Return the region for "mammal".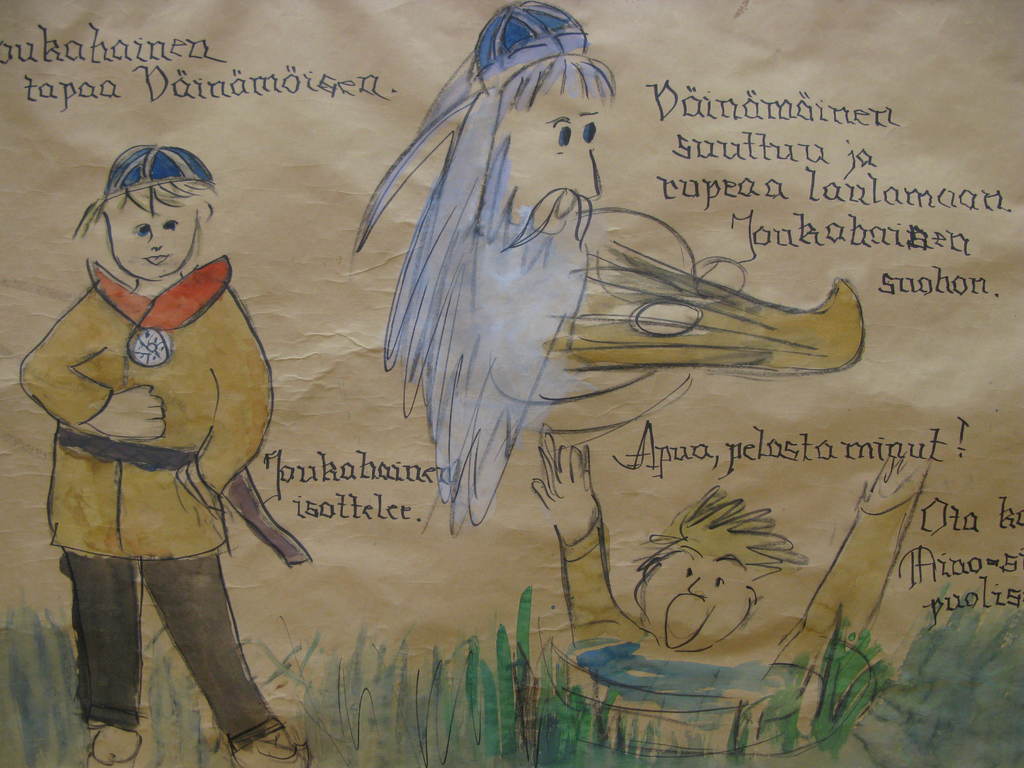
locate(529, 447, 936, 705).
